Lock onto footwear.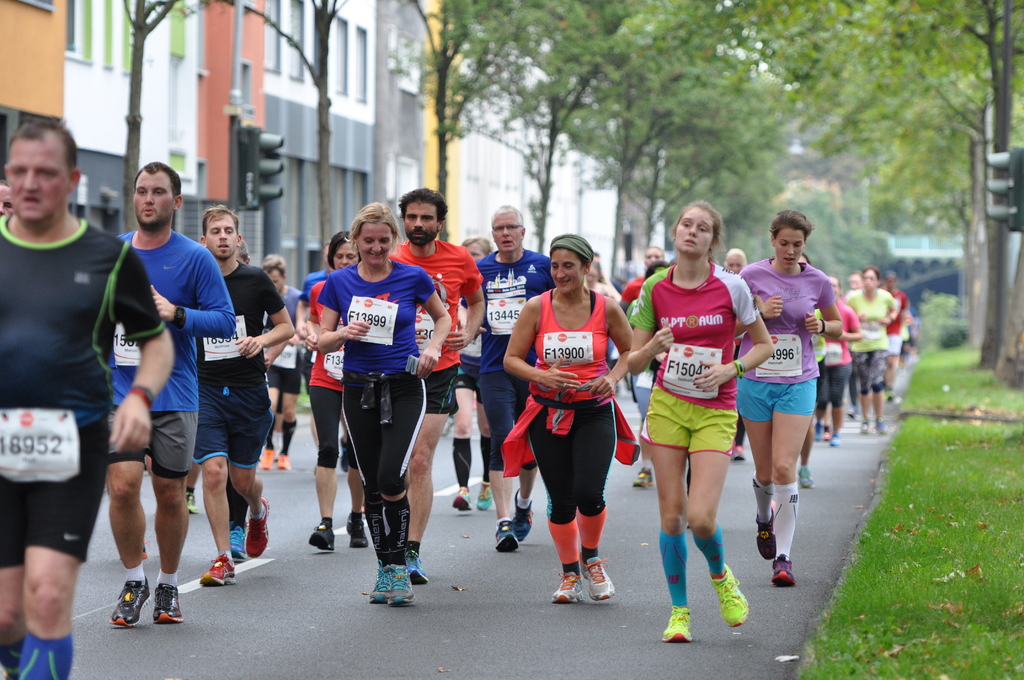
Locked: left=548, top=569, right=586, bottom=604.
